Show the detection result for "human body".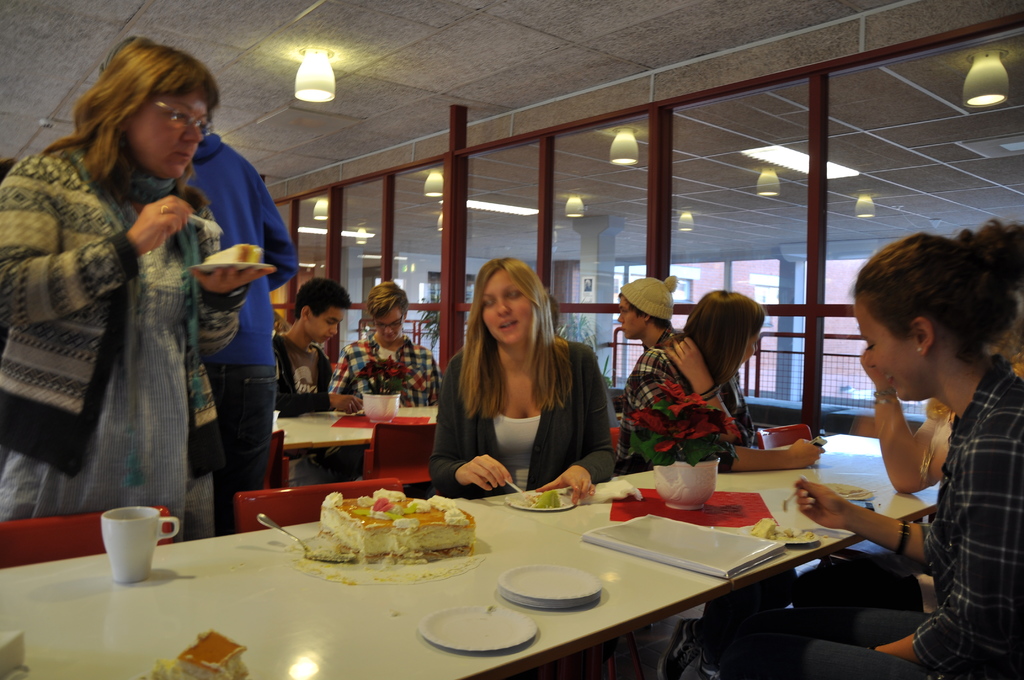
{"left": 328, "top": 327, "right": 441, "bottom": 410}.
